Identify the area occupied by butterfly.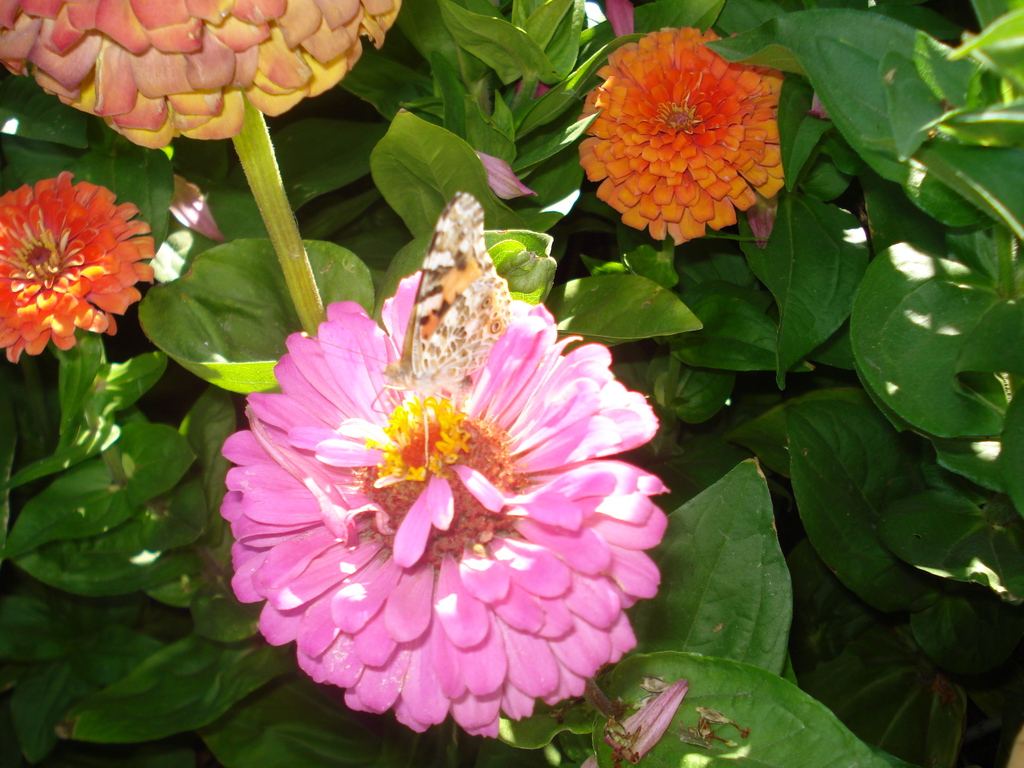
Area: (373,194,513,467).
